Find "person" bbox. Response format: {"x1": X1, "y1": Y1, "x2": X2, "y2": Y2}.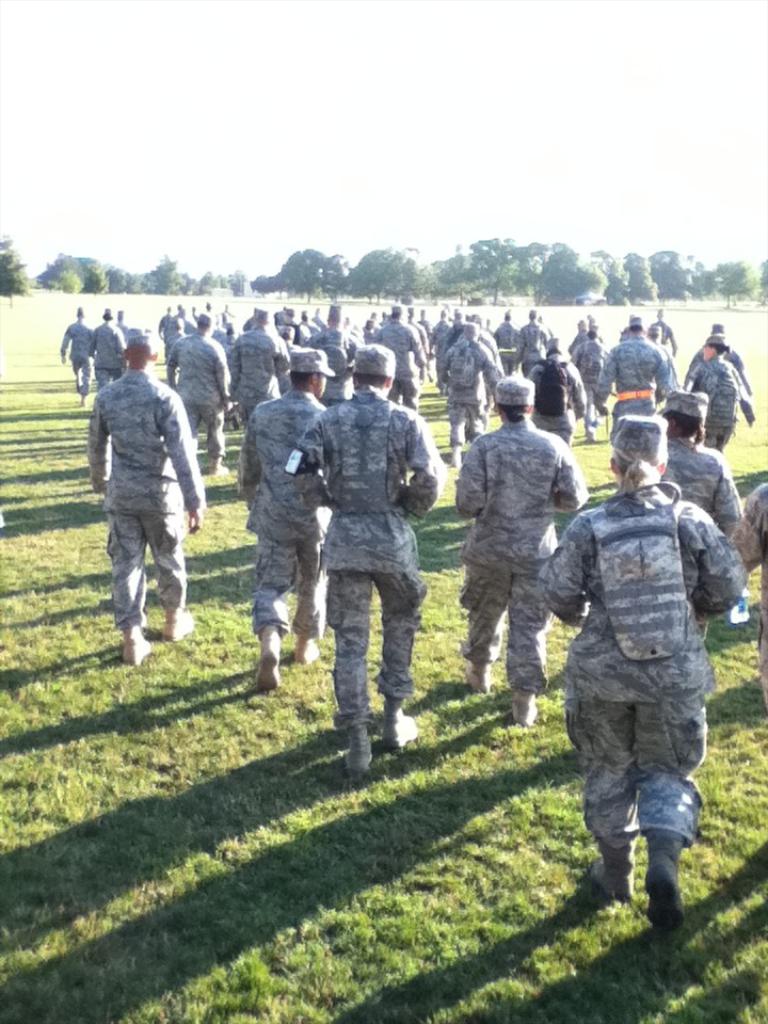
{"x1": 61, "y1": 310, "x2": 89, "y2": 402}.
